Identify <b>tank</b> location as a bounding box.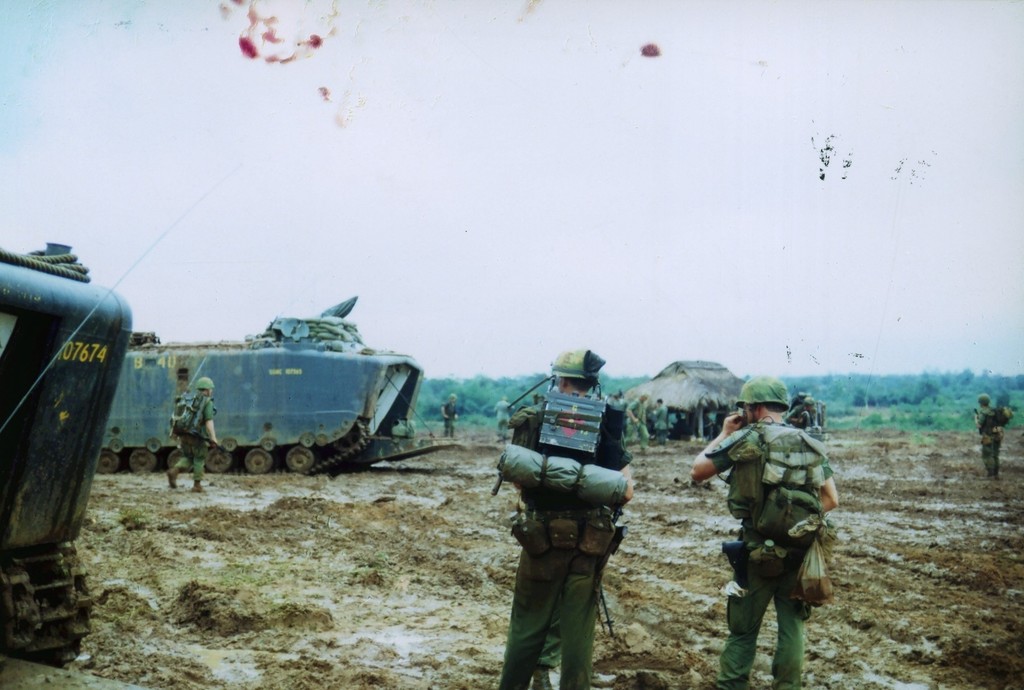
613 360 824 446.
